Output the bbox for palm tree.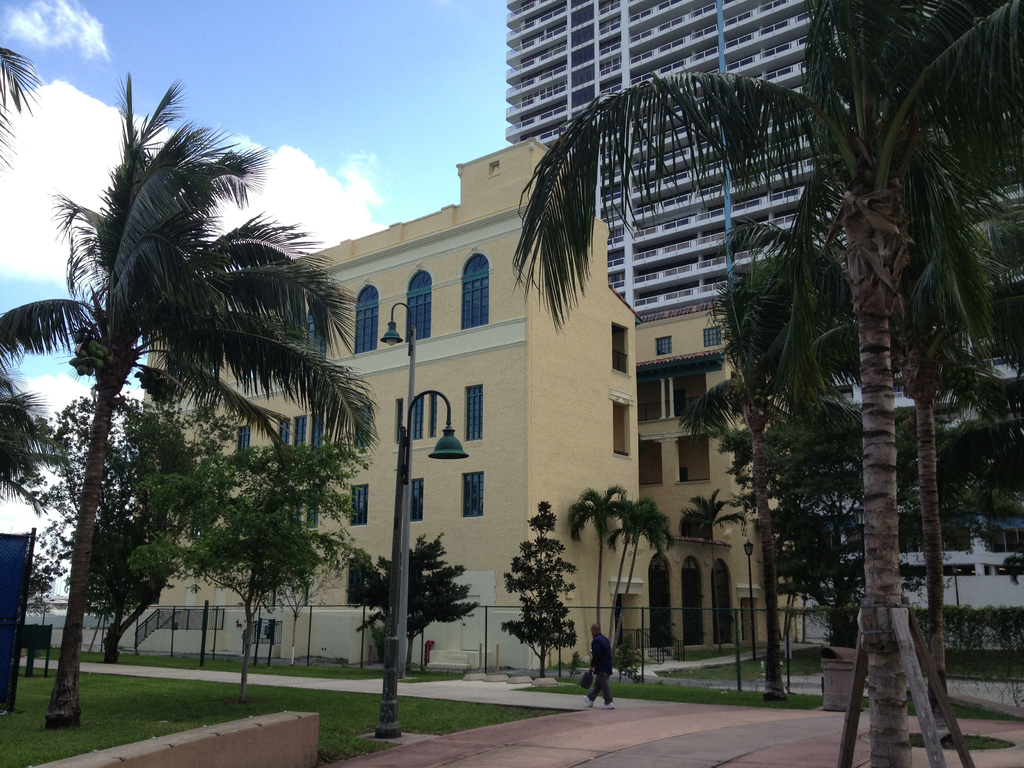
[676, 367, 817, 684].
